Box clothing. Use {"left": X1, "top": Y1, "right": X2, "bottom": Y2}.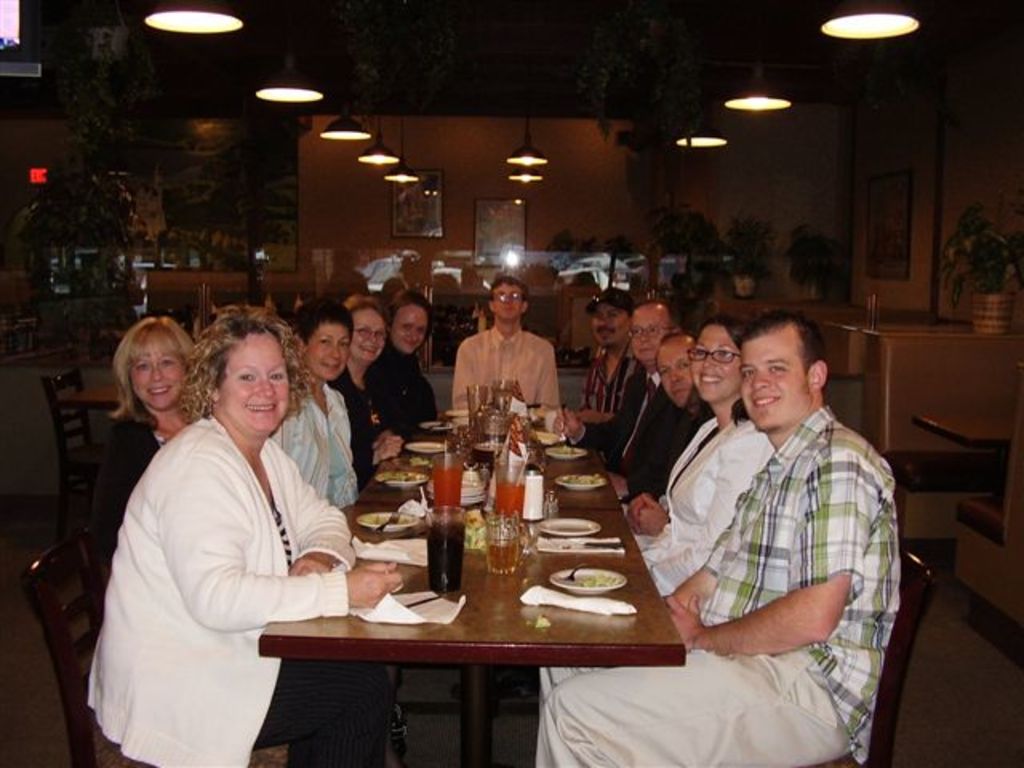
{"left": 626, "top": 406, "right": 781, "bottom": 598}.
